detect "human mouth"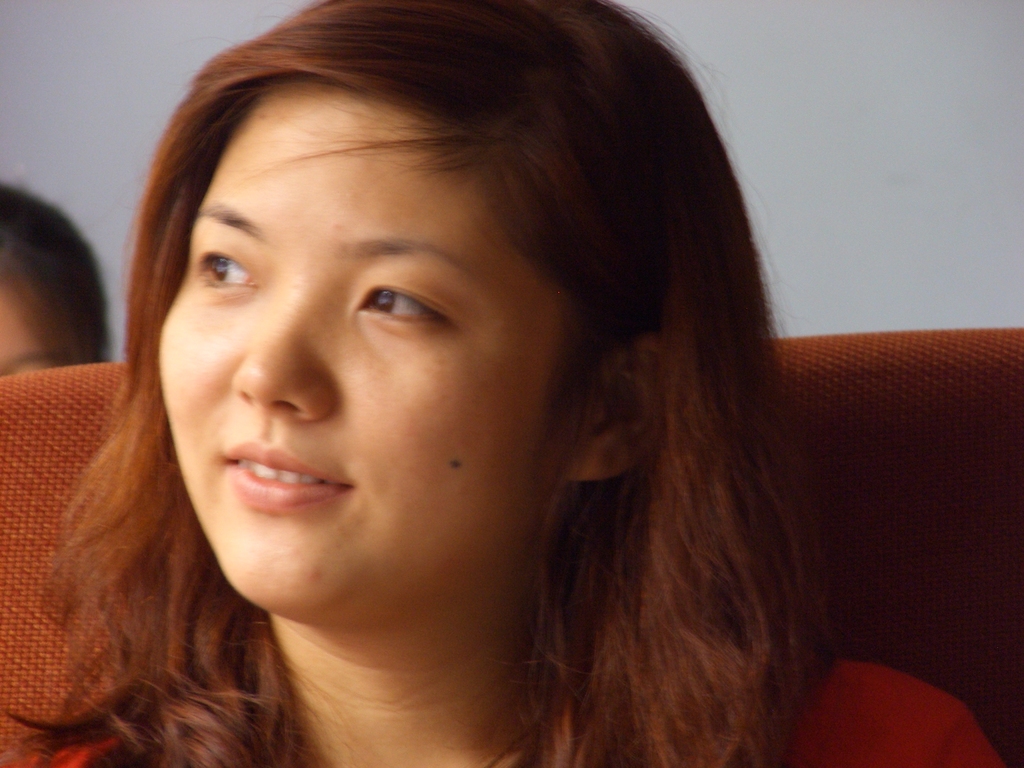
crop(220, 442, 353, 509)
